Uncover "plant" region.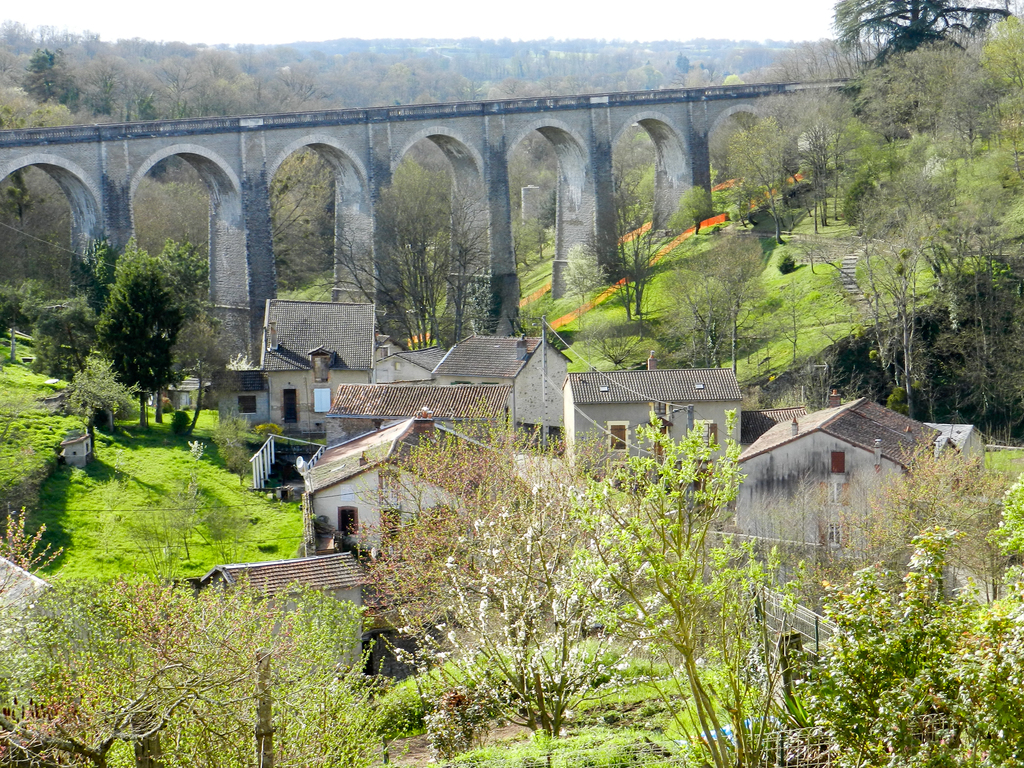
Uncovered: Rect(0, 536, 268, 765).
